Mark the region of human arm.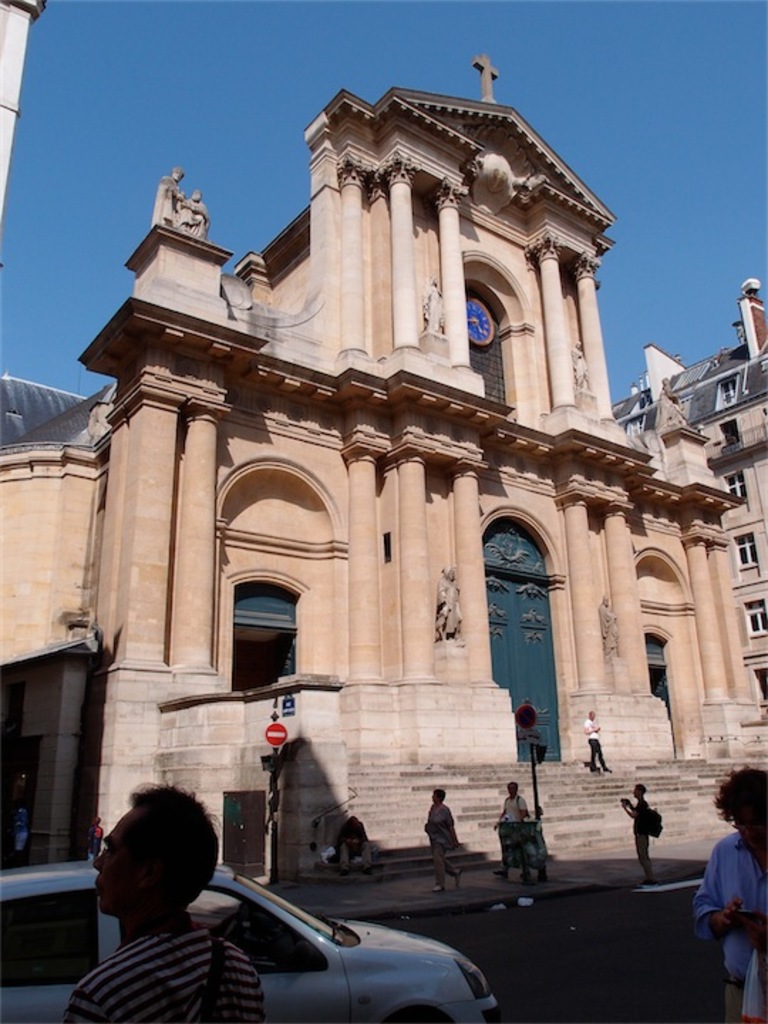
Region: (357,825,370,843).
